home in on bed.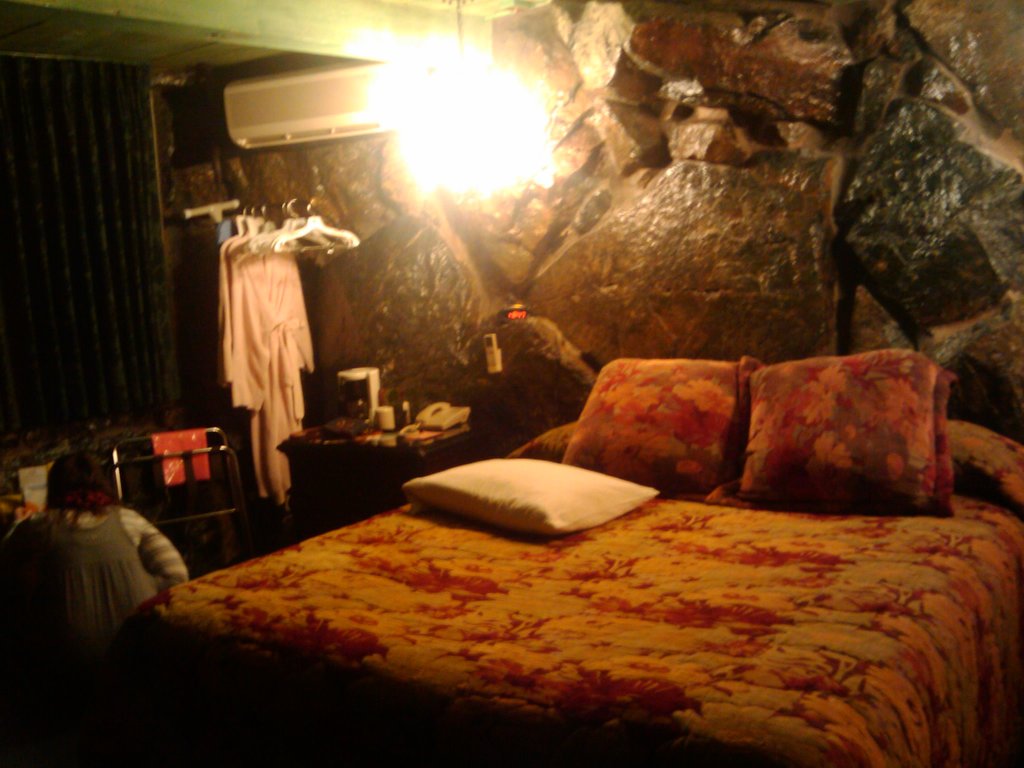
Homed in at {"left": 118, "top": 351, "right": 1023, "bottom": 765}.
